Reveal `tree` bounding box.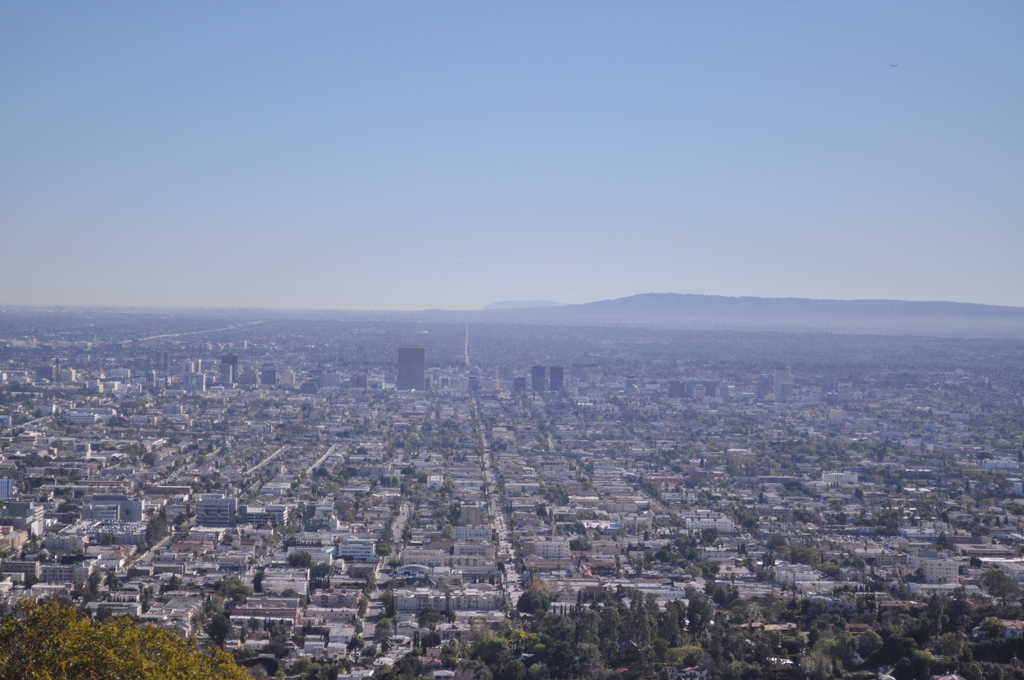
Revealed: region(50, 438, 75, 449).
